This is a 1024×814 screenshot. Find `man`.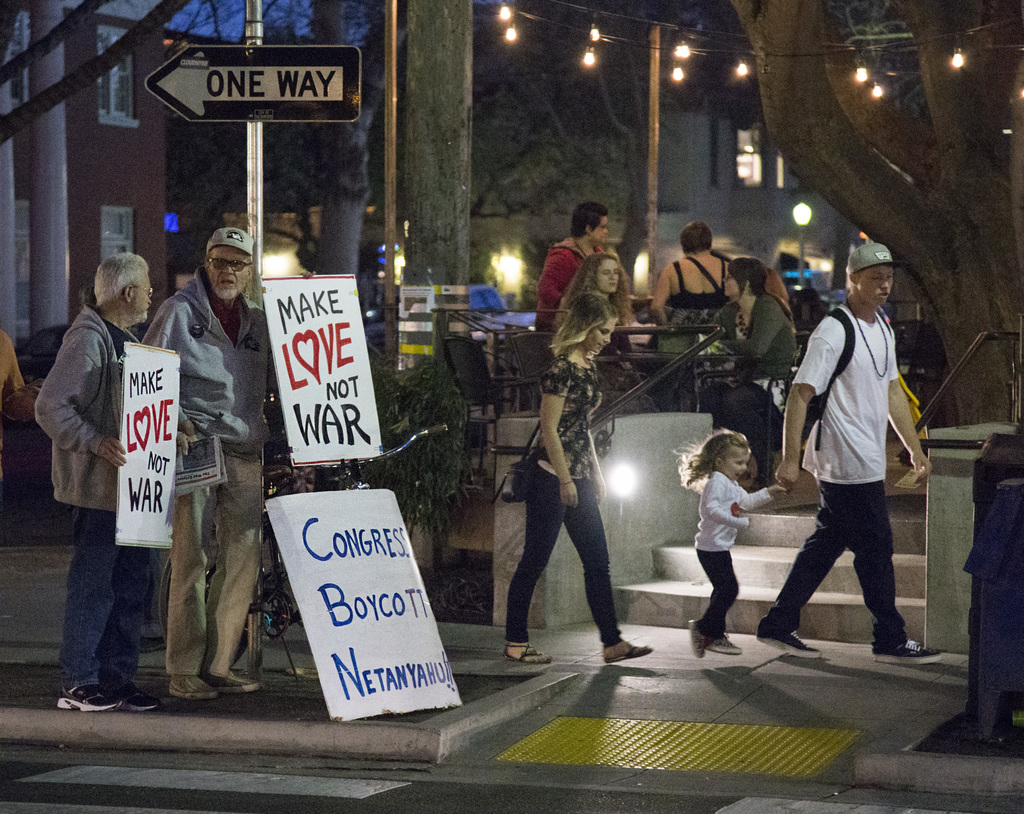
Bounding box: Rect(534, 197, 627, 326).
